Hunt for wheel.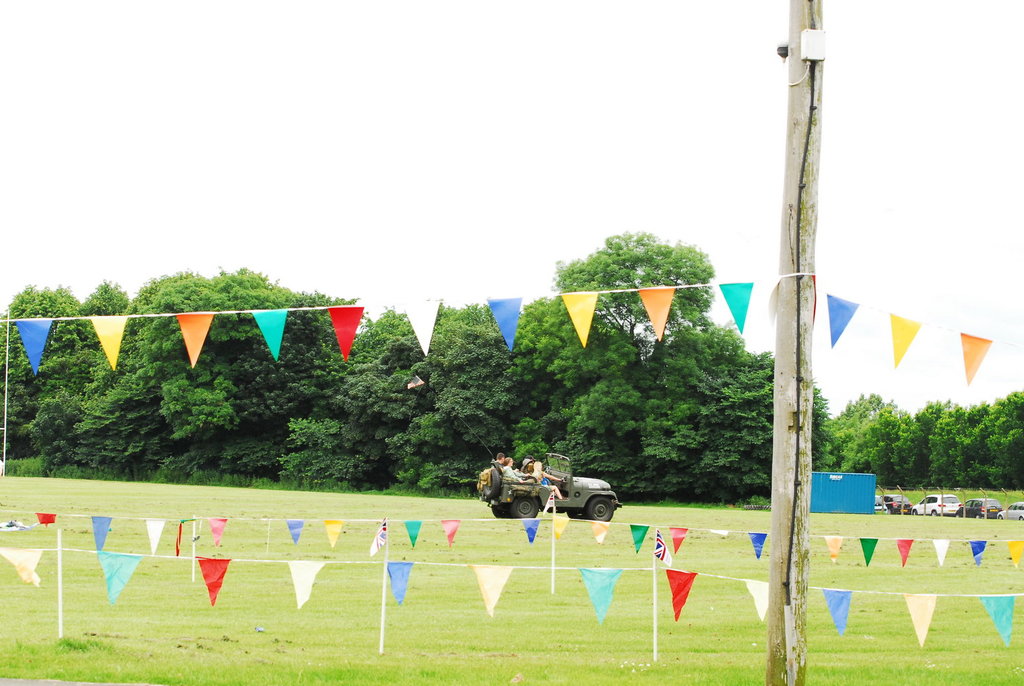
Hunted down at detection(561, 511, 582, 523).
